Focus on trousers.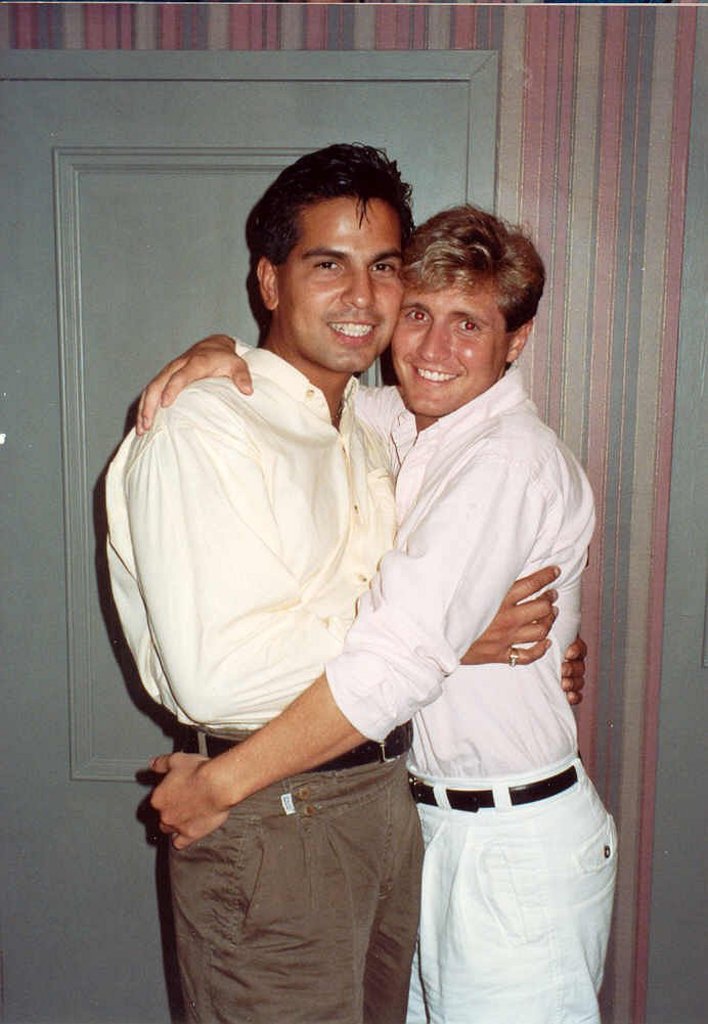
Focused at <bbox>147, 753, 461, 1023</bbox>.
